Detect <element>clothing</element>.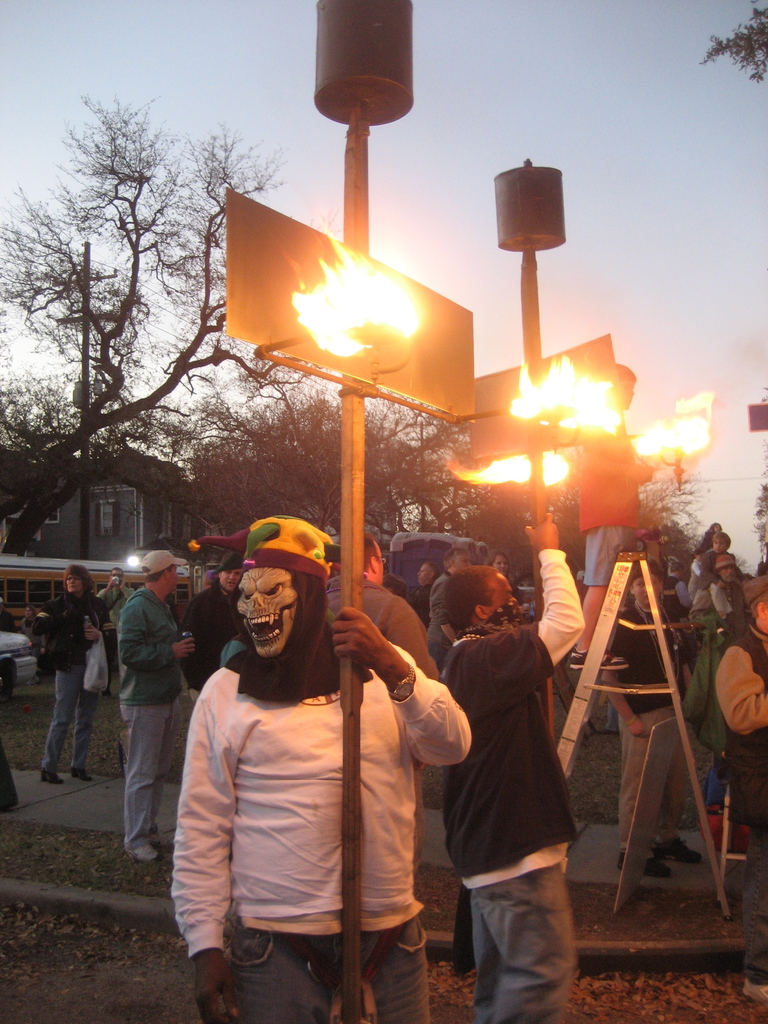
Detected at locate(116, 573, 205, 850).
